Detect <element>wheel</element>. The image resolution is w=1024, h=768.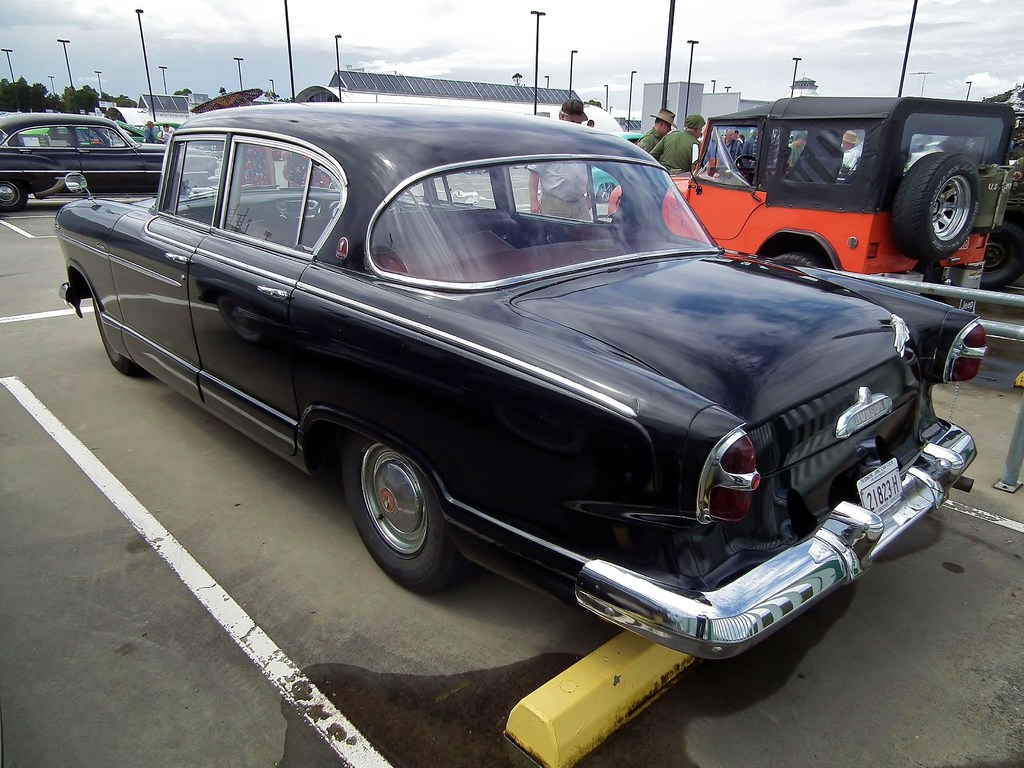
box(771, 252, 816, 267).
